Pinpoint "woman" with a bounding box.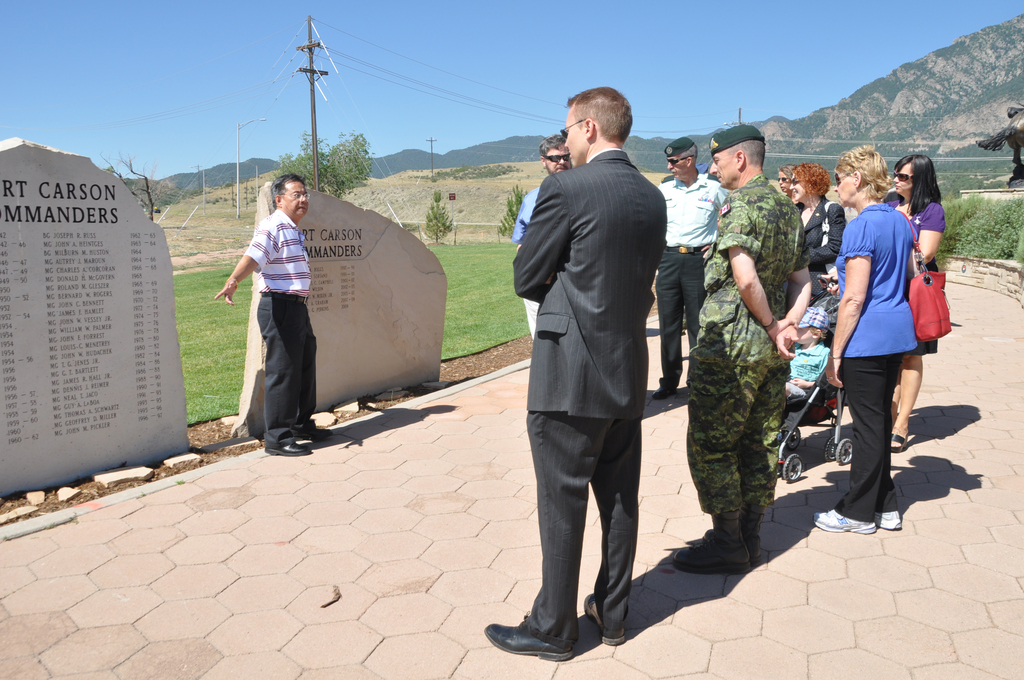
crop(892, 153, 946, 452).
